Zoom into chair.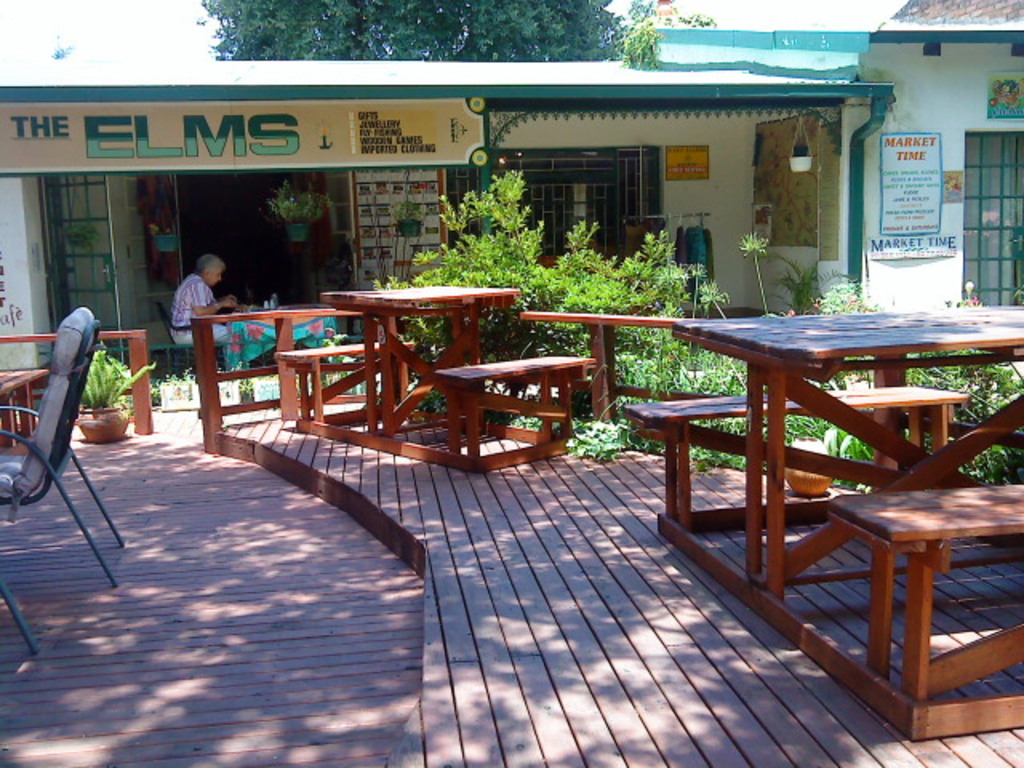
Zoom target: 154/301/234/379.
